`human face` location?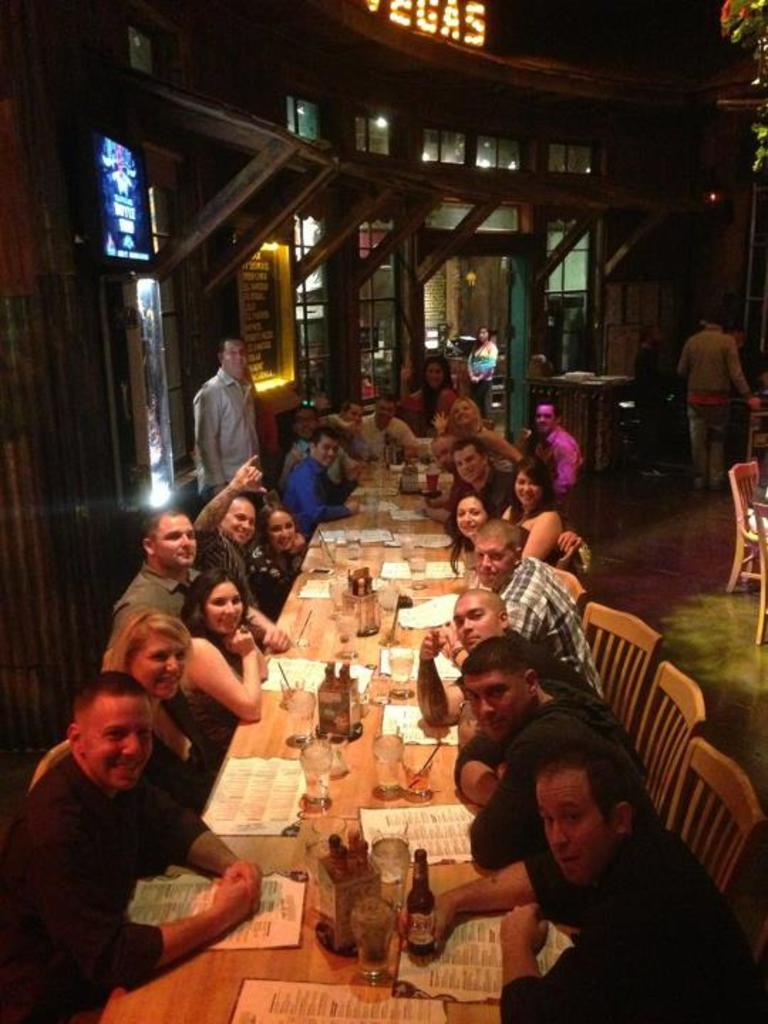
<bbox>533, 775, 612, 890</bbox>
